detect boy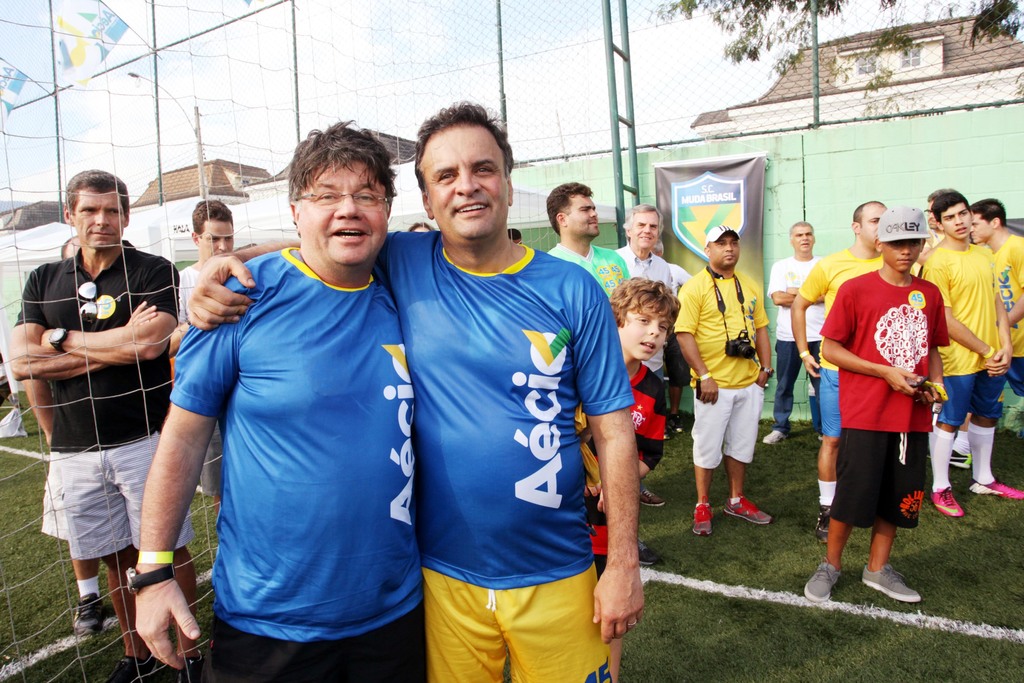
l=566, t=277, r=669, b=682
